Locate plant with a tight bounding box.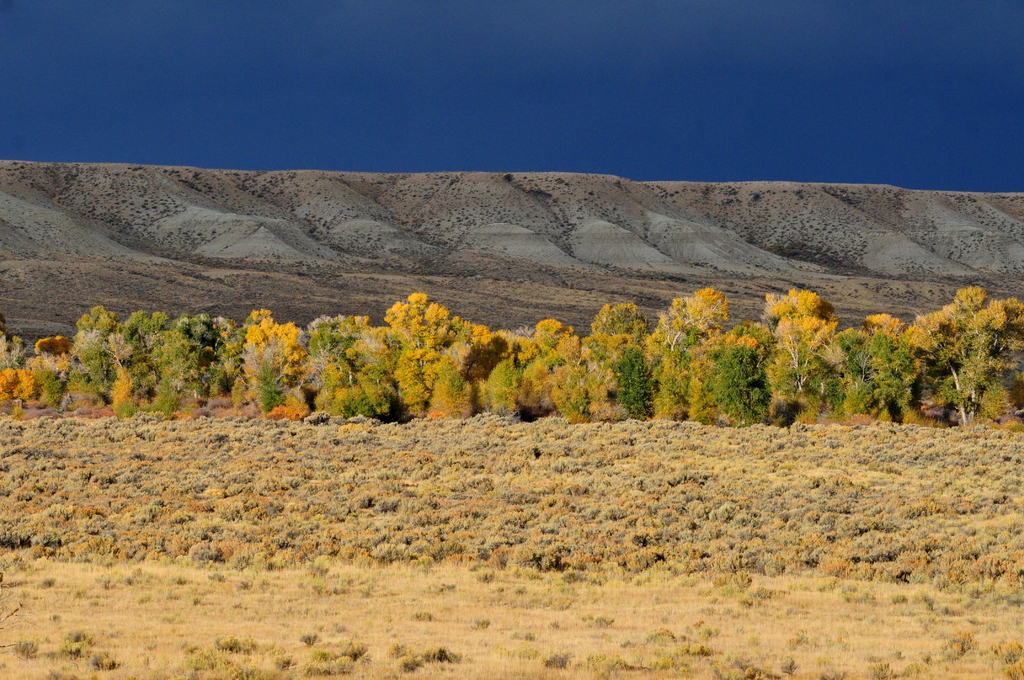
crop(218, 633, 254, 653).
